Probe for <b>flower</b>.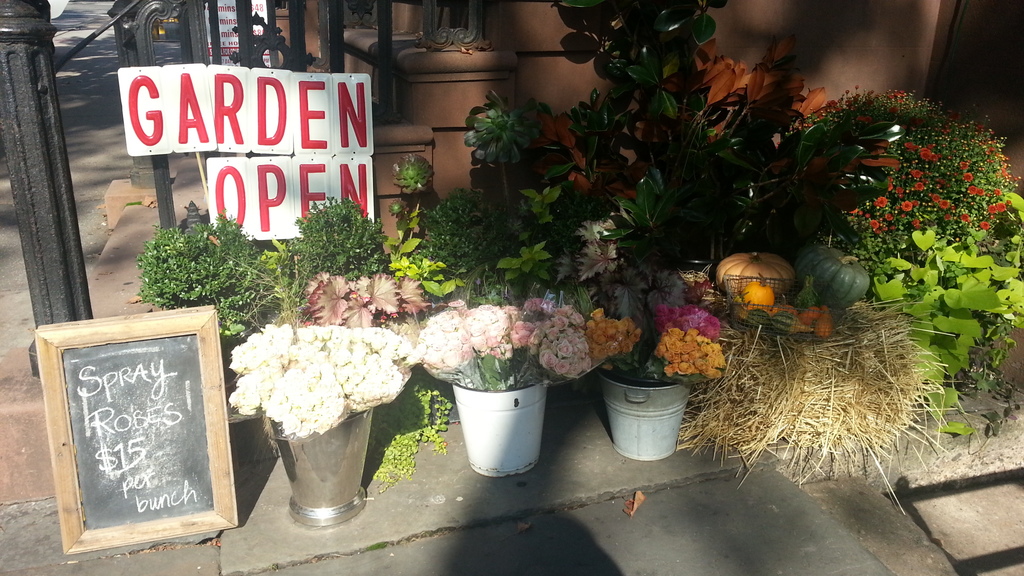
Probe result: 873,188,889,214.
